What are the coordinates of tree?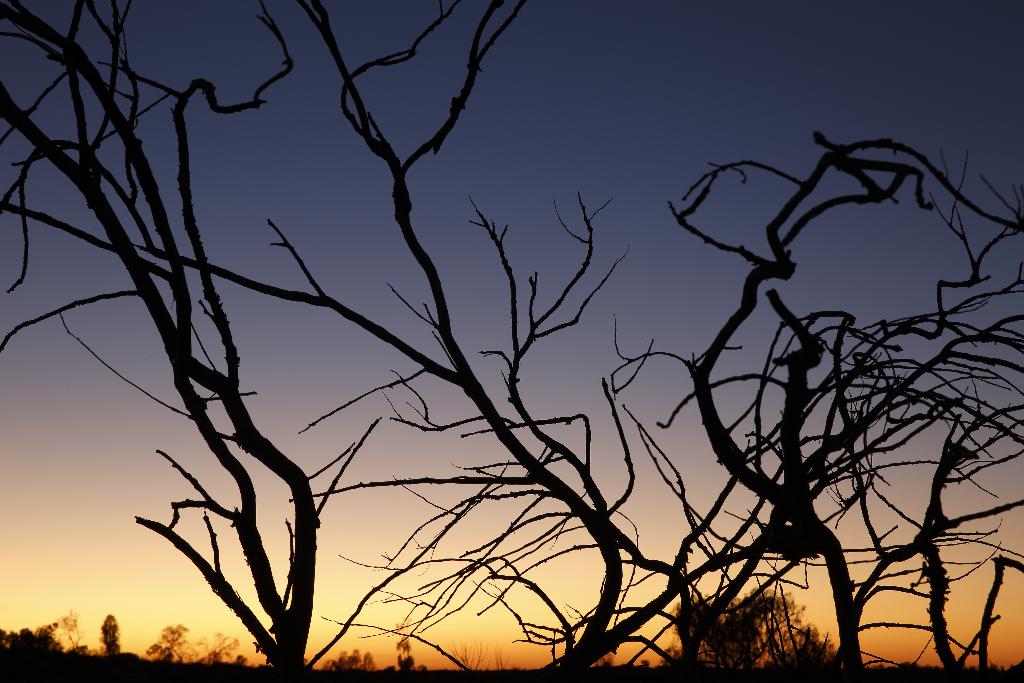
rect(0, 5, 1023, 682).
